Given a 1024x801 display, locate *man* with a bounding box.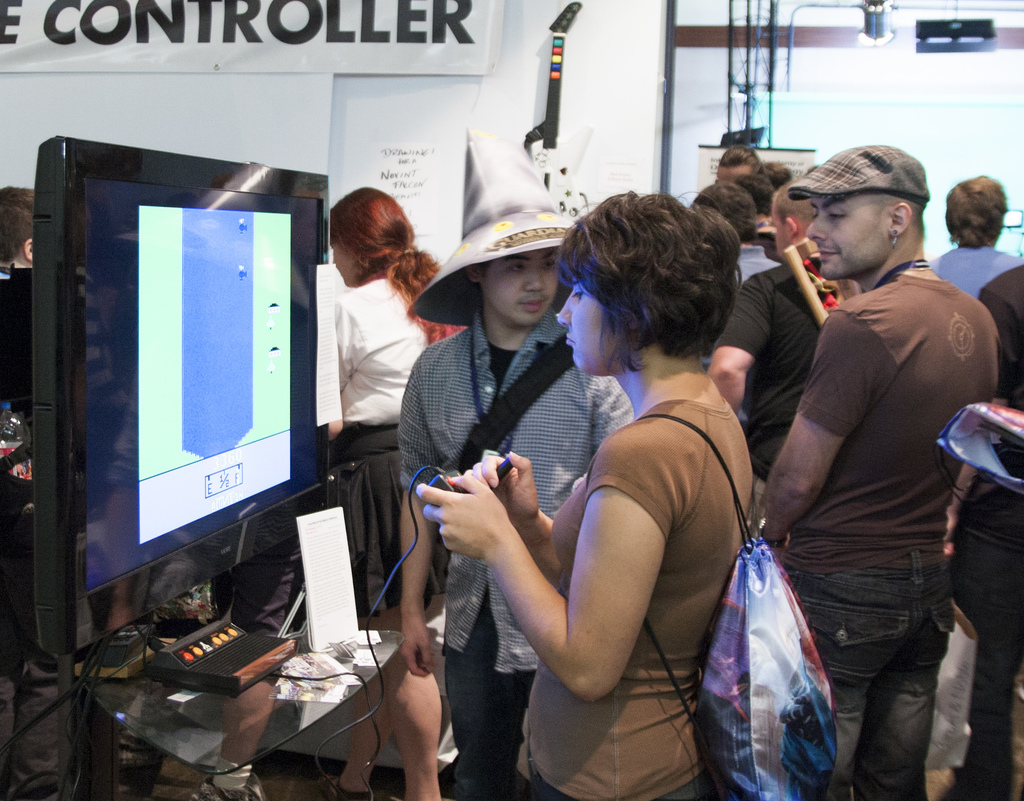
Located: x1=701, y1=142, x2=771, y2=235.
